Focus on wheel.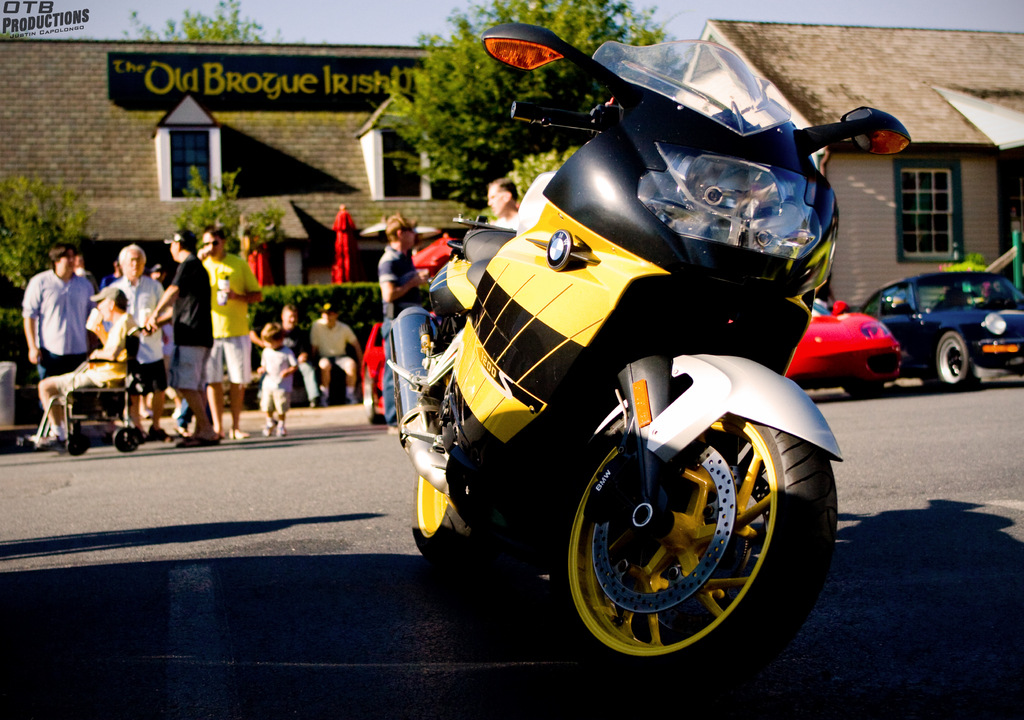
Focused at left=113, top=423, right=143, bottom=454.
